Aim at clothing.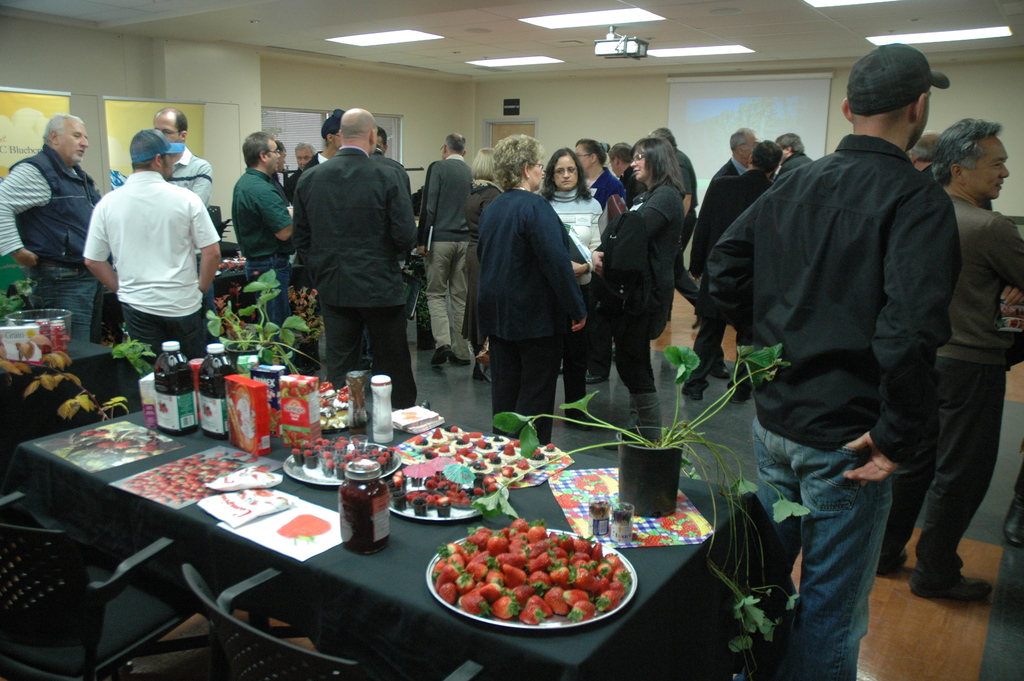
Aimed at x1=292 y1=148 x2=415 y2=409.
